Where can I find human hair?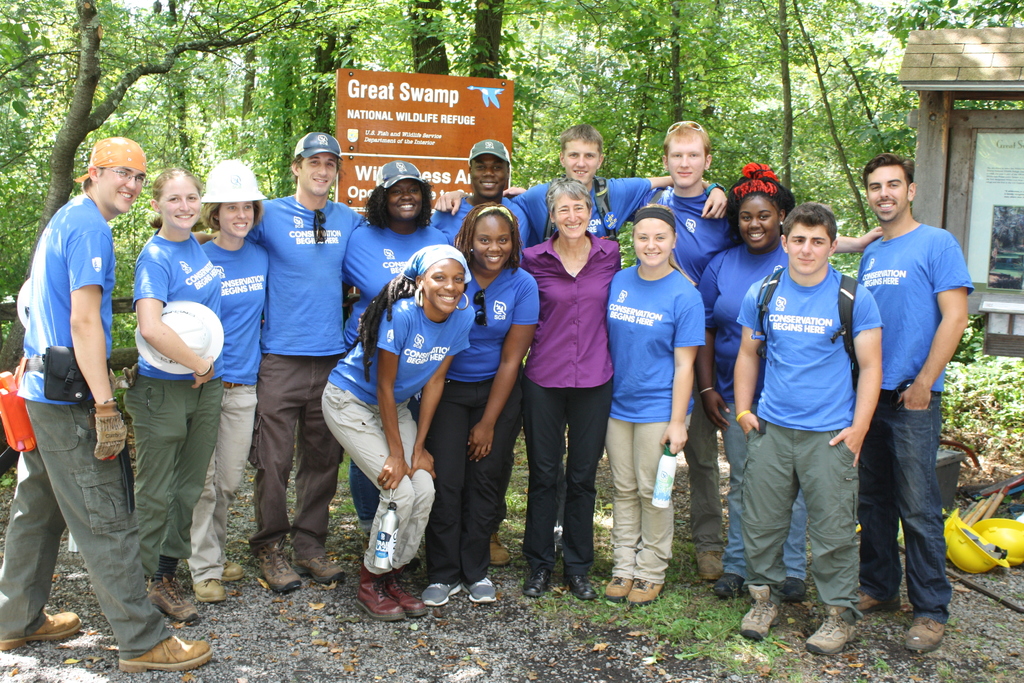
You can find it at 556, 126, 604, 154.
